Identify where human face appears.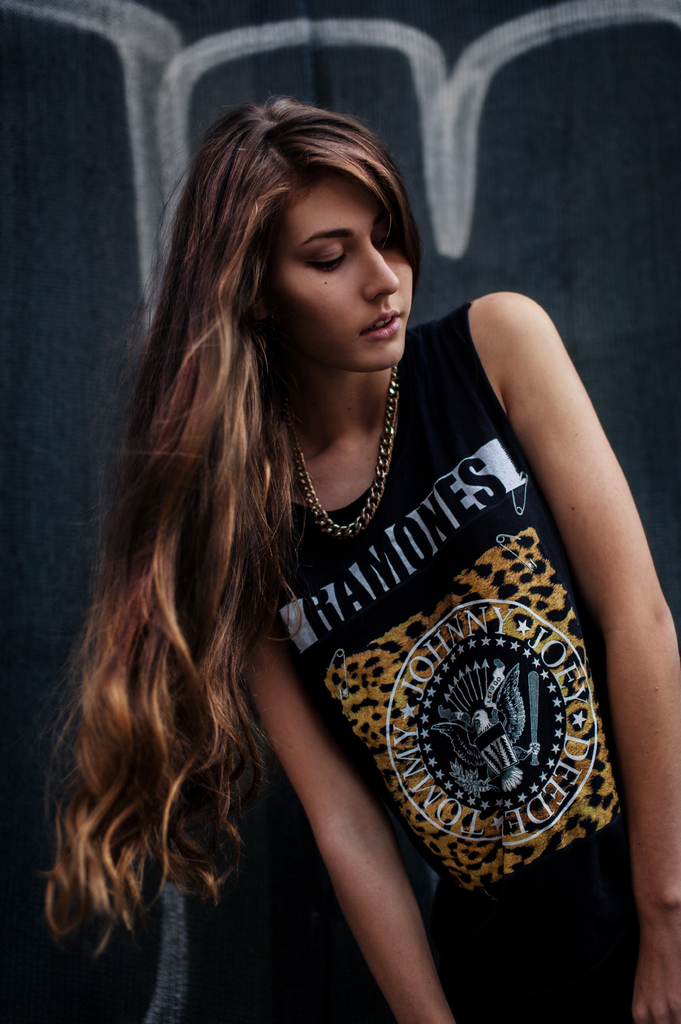
Appears at crop(266, 178, 415, 365).
